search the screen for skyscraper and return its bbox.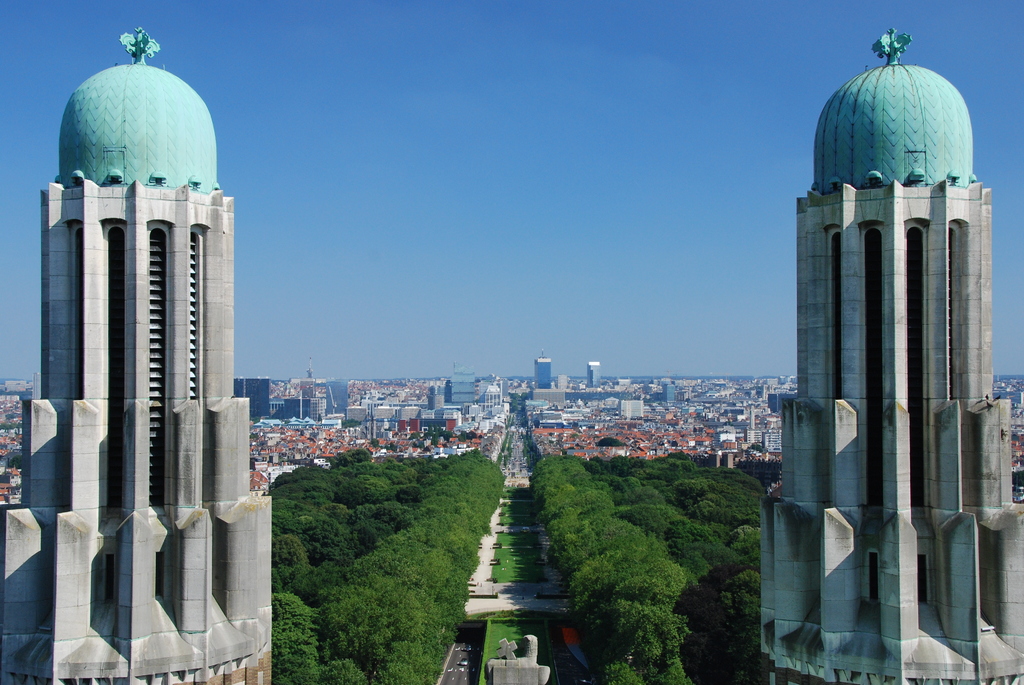
Found: x1=660, y1=382, x2=679, y2=407.
